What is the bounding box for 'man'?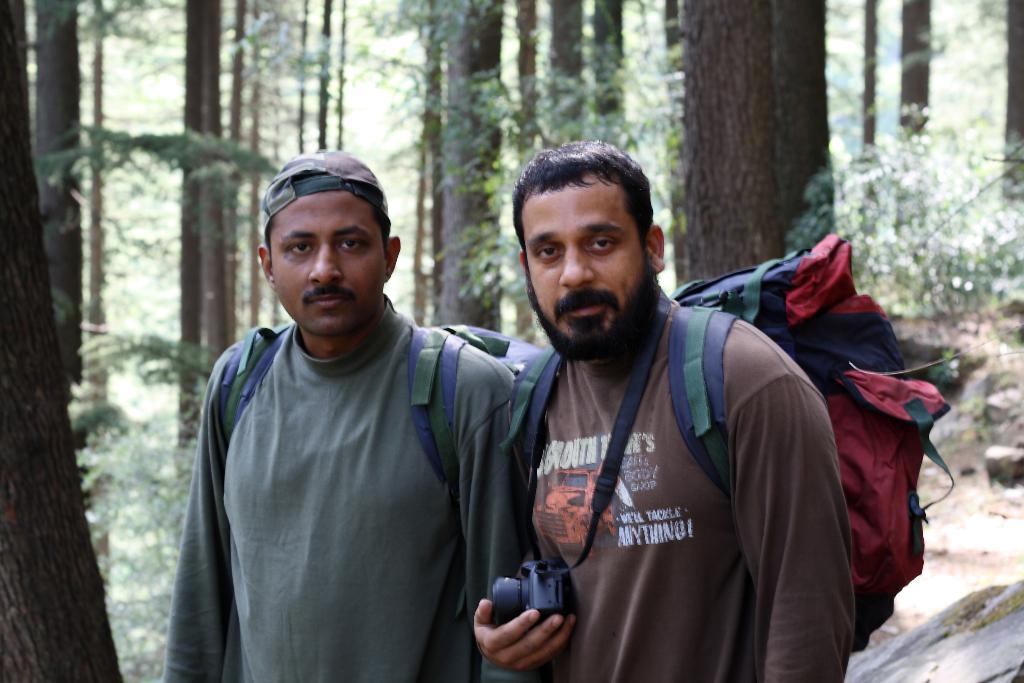
467, 144, 855, 682.
